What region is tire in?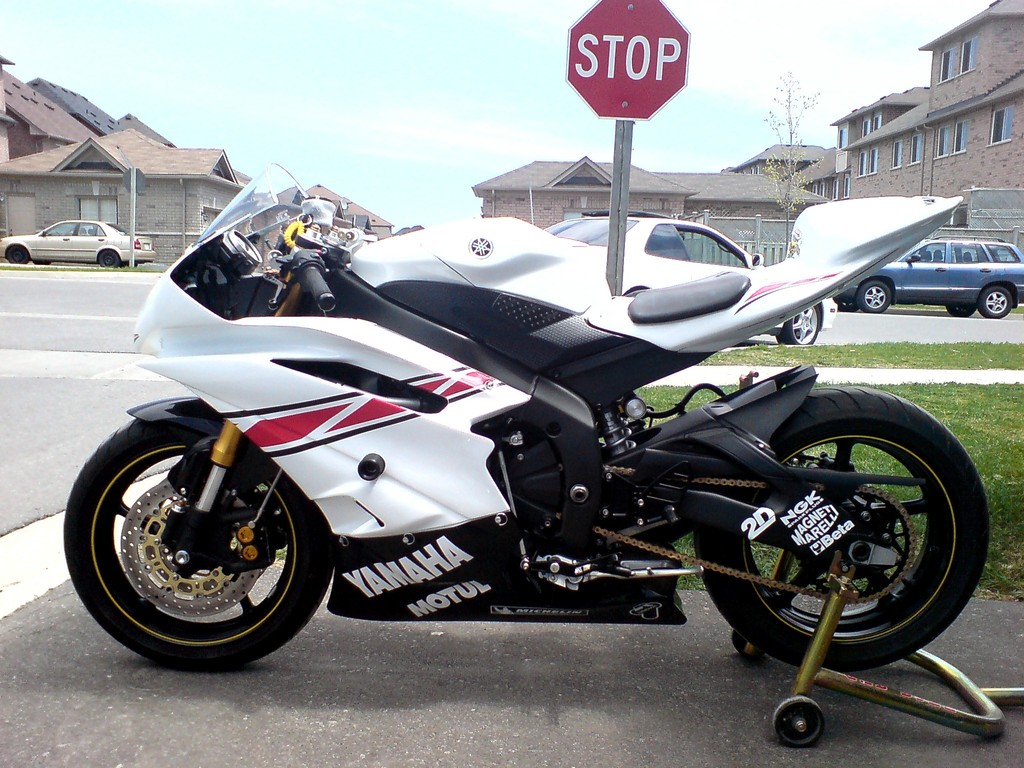
select_region(834, 296, 856, 312).
